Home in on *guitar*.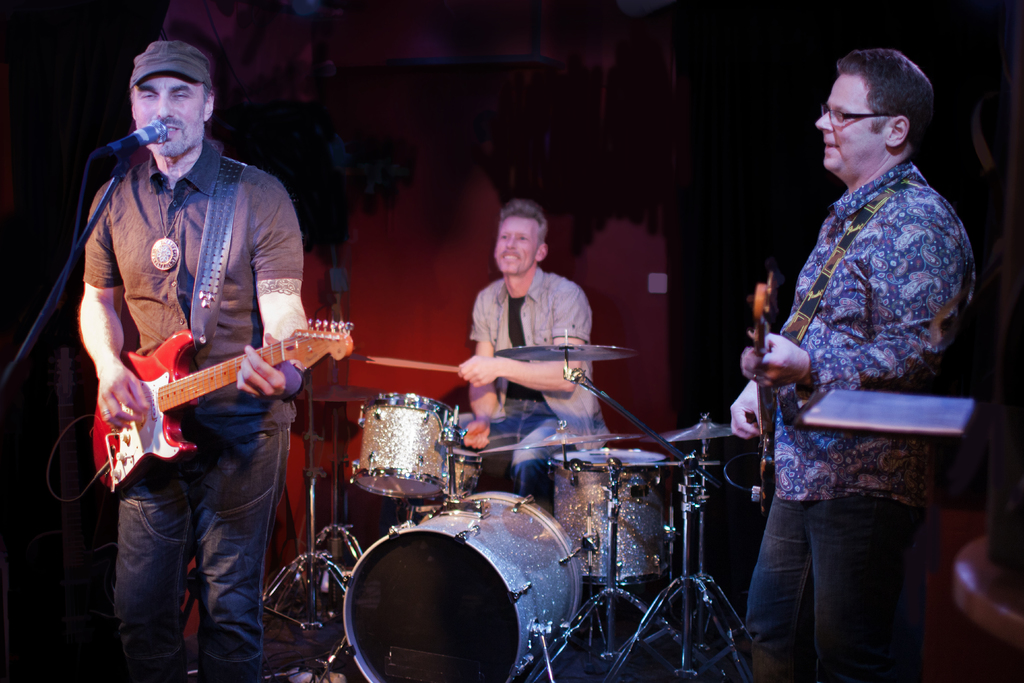
Homed in at [x1=61, y1=312, x2=365, y2=465].
